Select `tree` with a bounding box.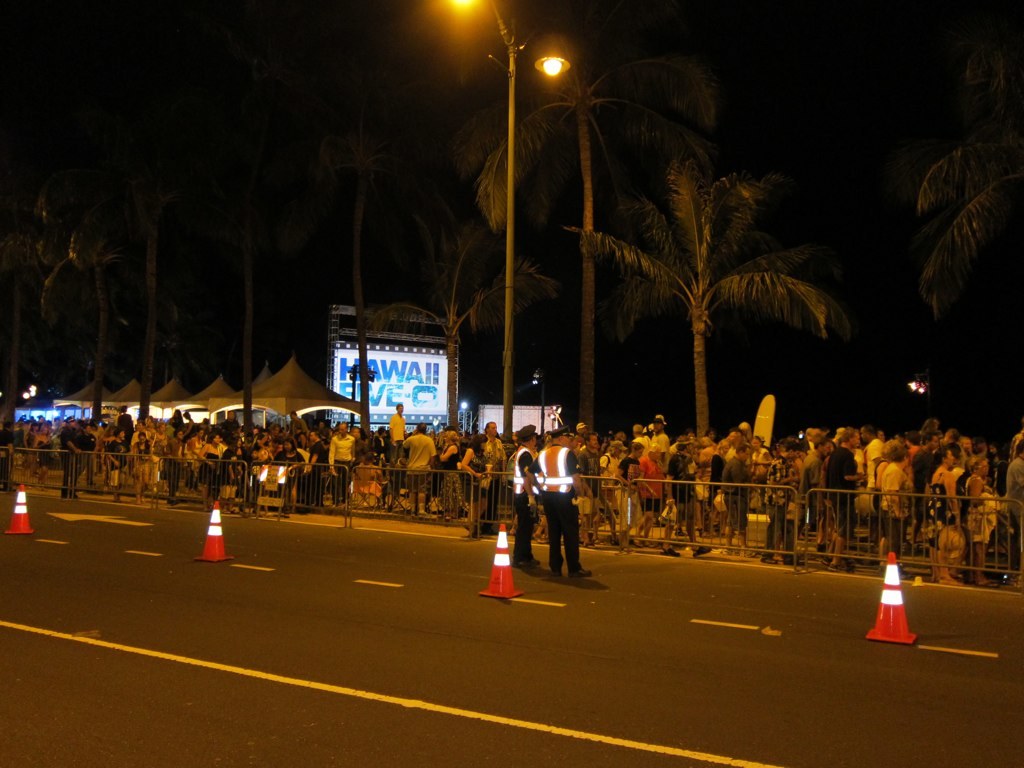
pyautogui.locateOnScreen(151, 23, 378, 490).
